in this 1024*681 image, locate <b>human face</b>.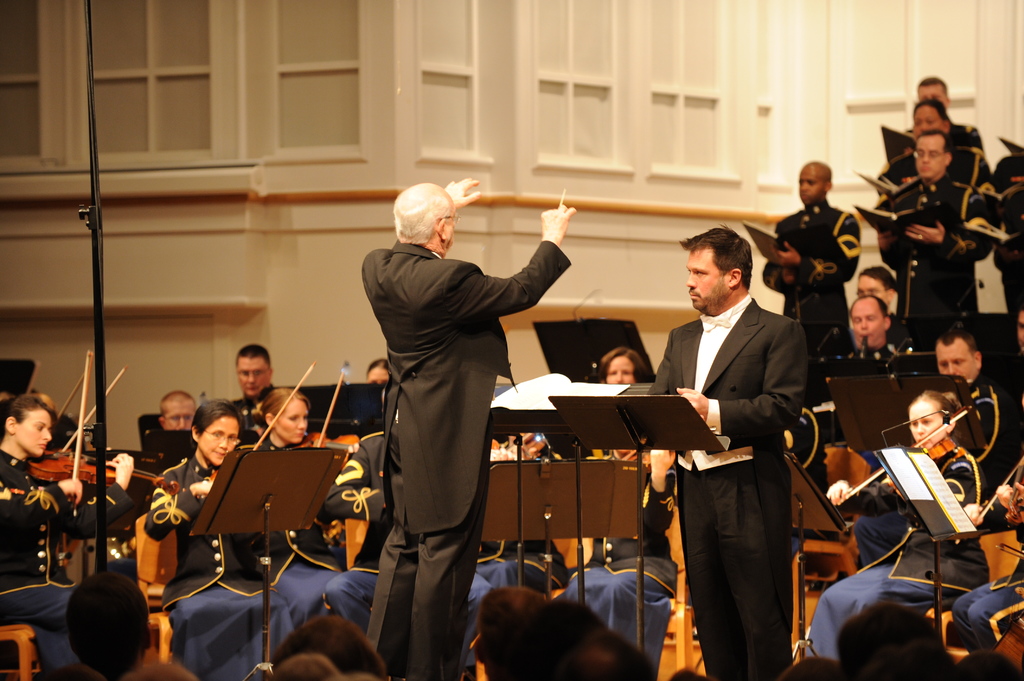
Bounding box: locate(909, 398, 944, 440).
